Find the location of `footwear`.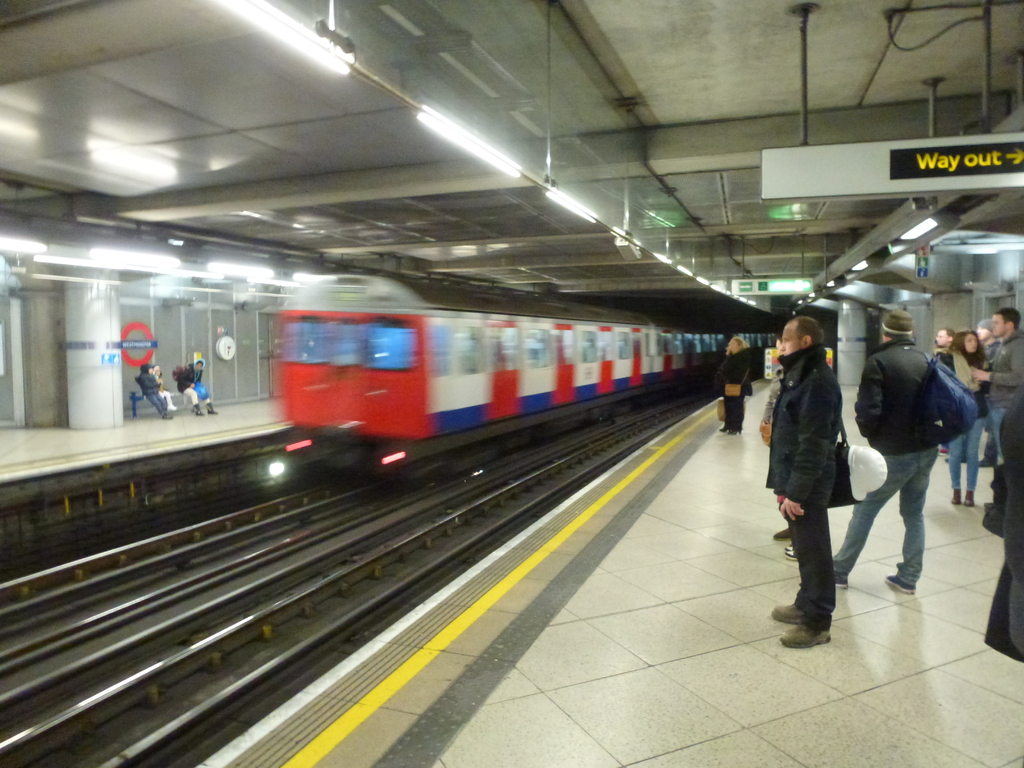
Location: detection(975, 449, 996, 468).
